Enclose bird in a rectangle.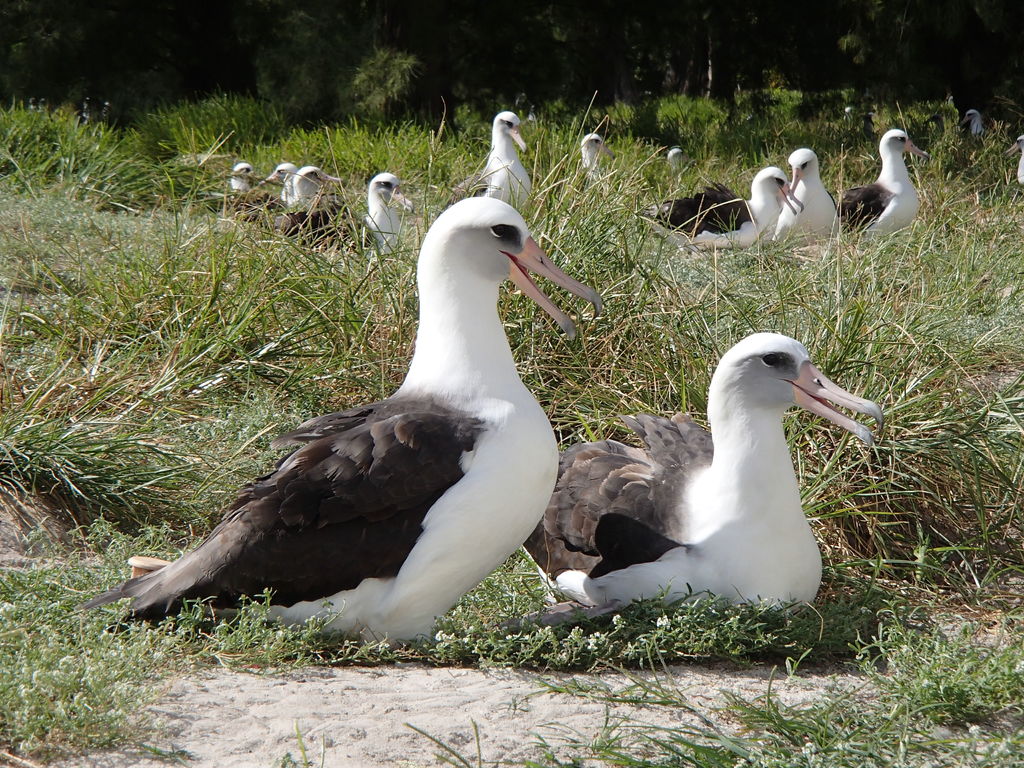
rect(176, 164, 248, 219).
